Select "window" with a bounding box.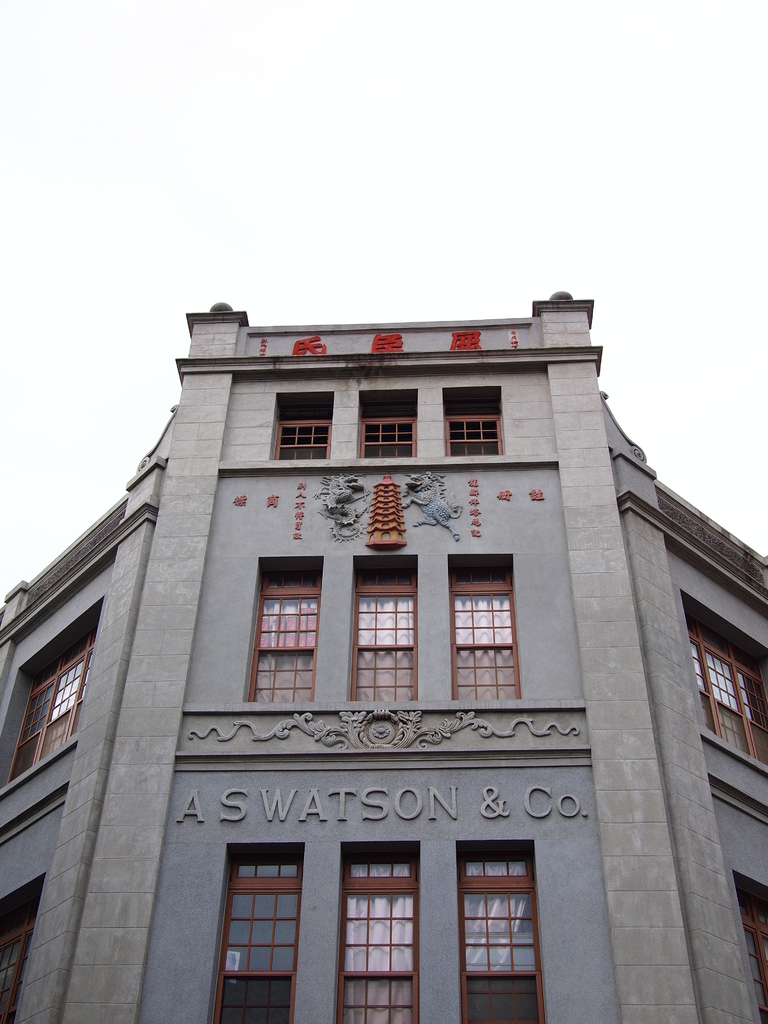
pyautogui.locateOnScreen(0, 622, 100, 787).
